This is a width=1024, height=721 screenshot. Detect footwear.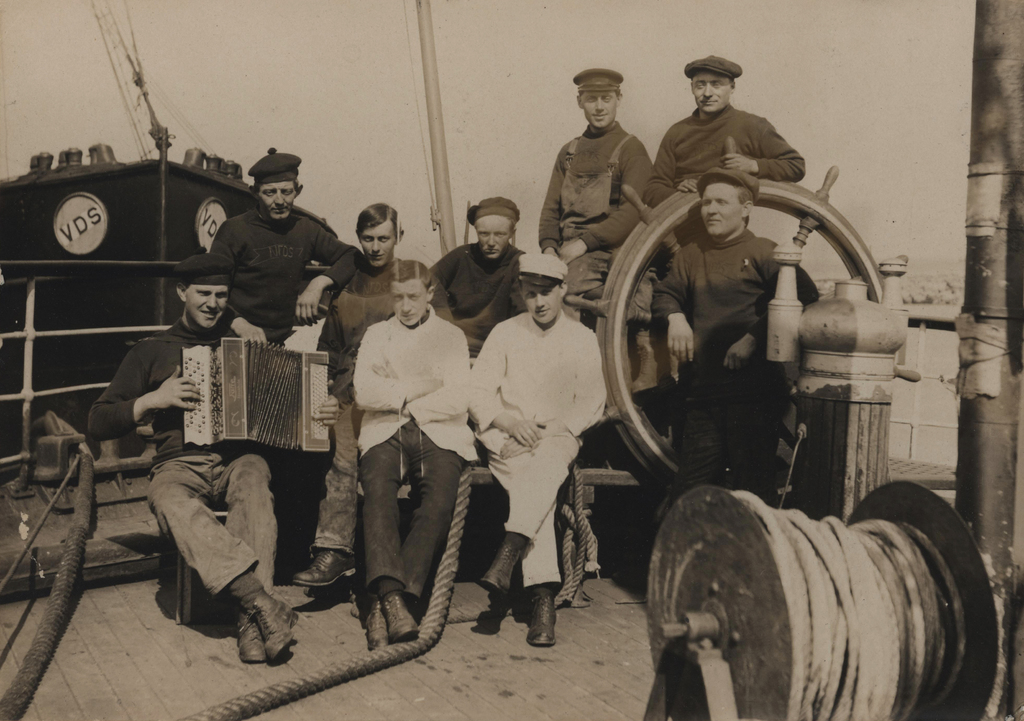
pyautogui.locateOnScreen(480, 546, 522, 598).
